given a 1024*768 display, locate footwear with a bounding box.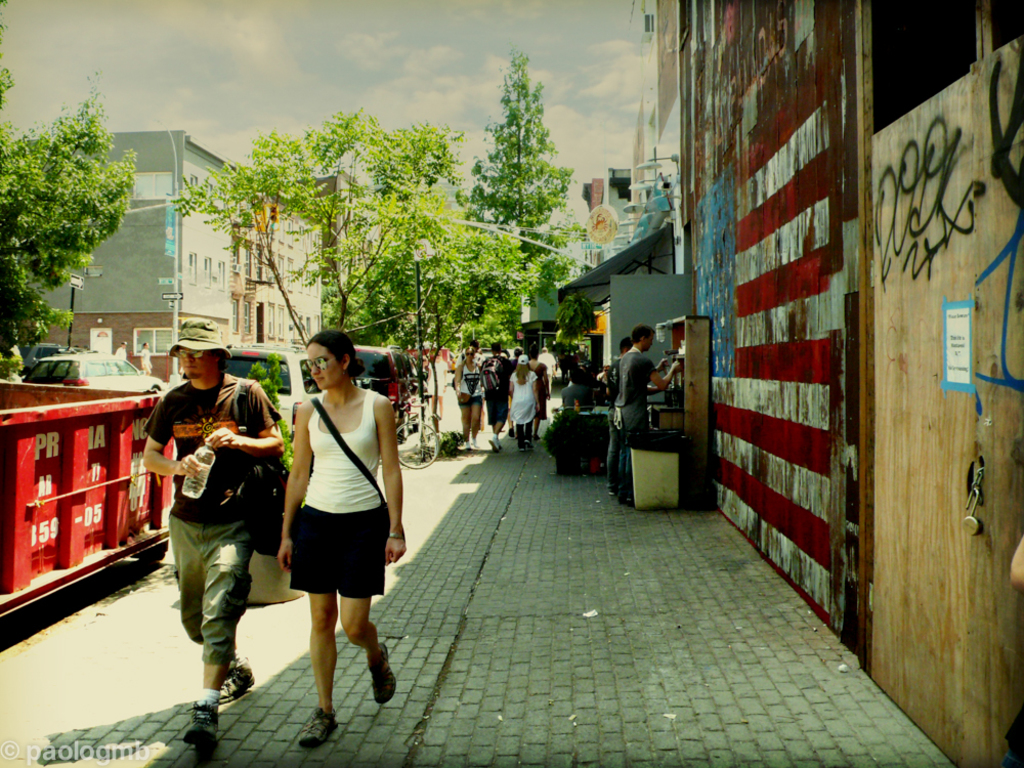
Located: (179,703,219,757).
